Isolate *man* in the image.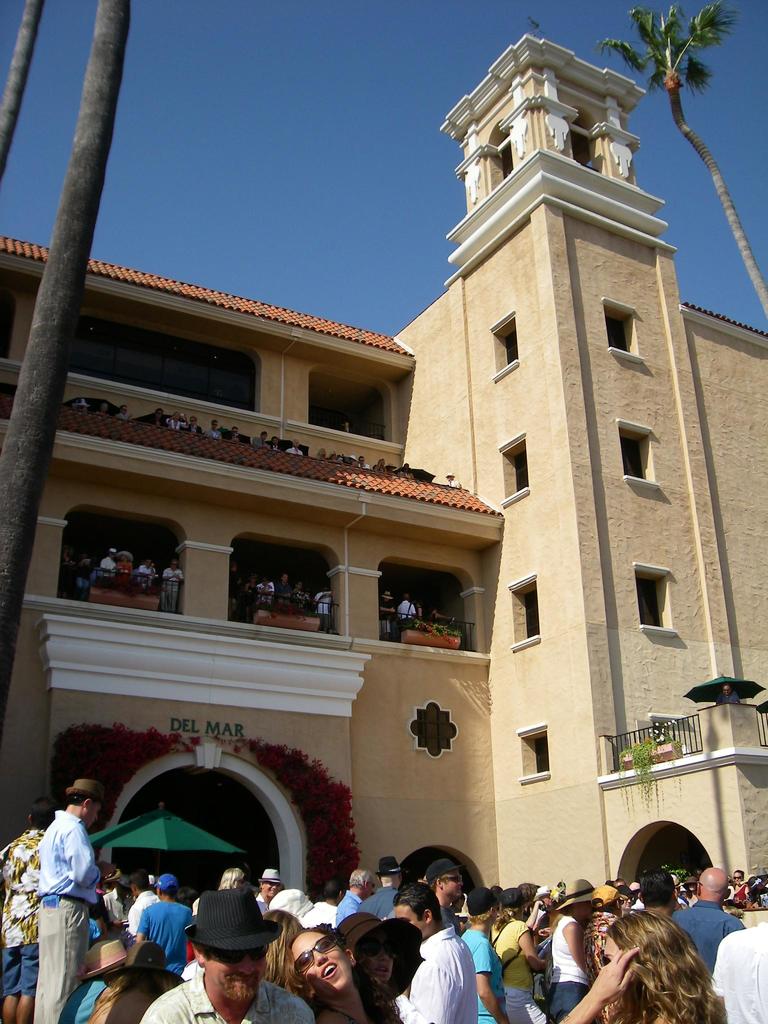
Isolated region: bbox=[471, 885, 513, 1022].
